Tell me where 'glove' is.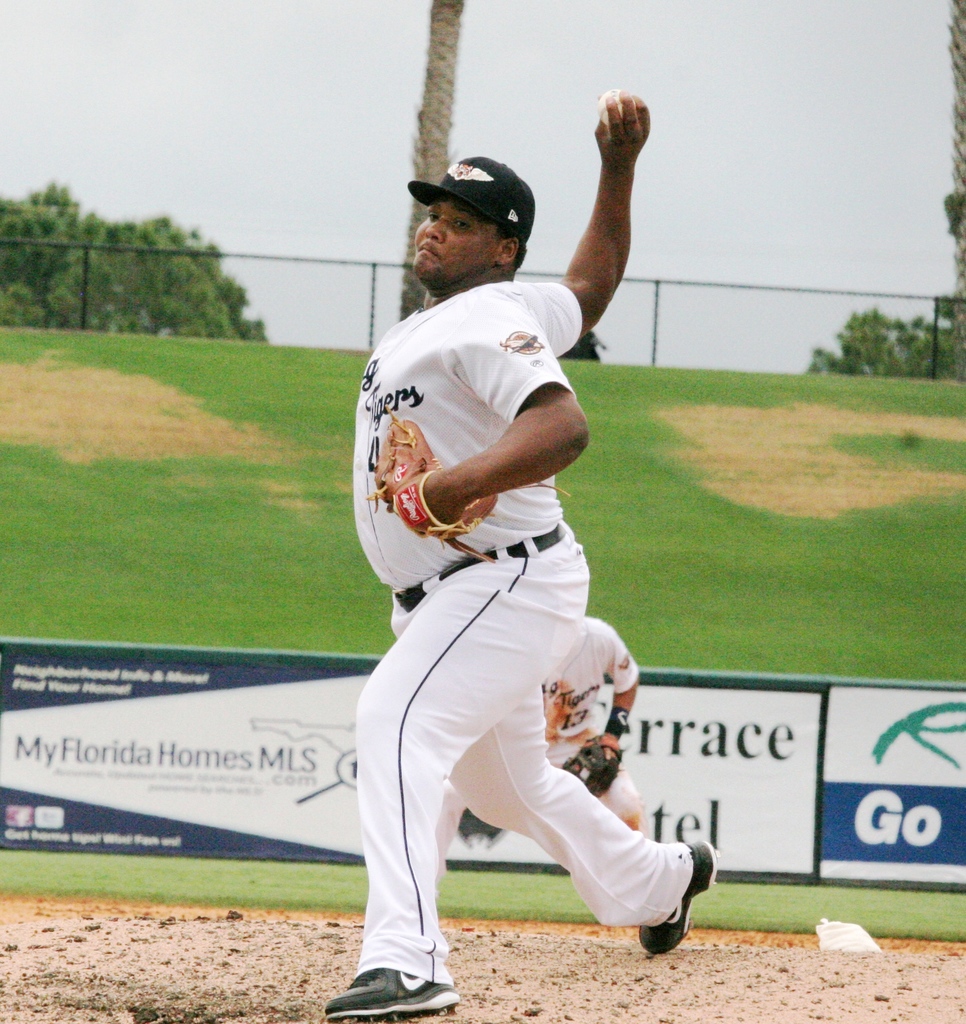
'glove' is at (562, 730, 627, 796).
